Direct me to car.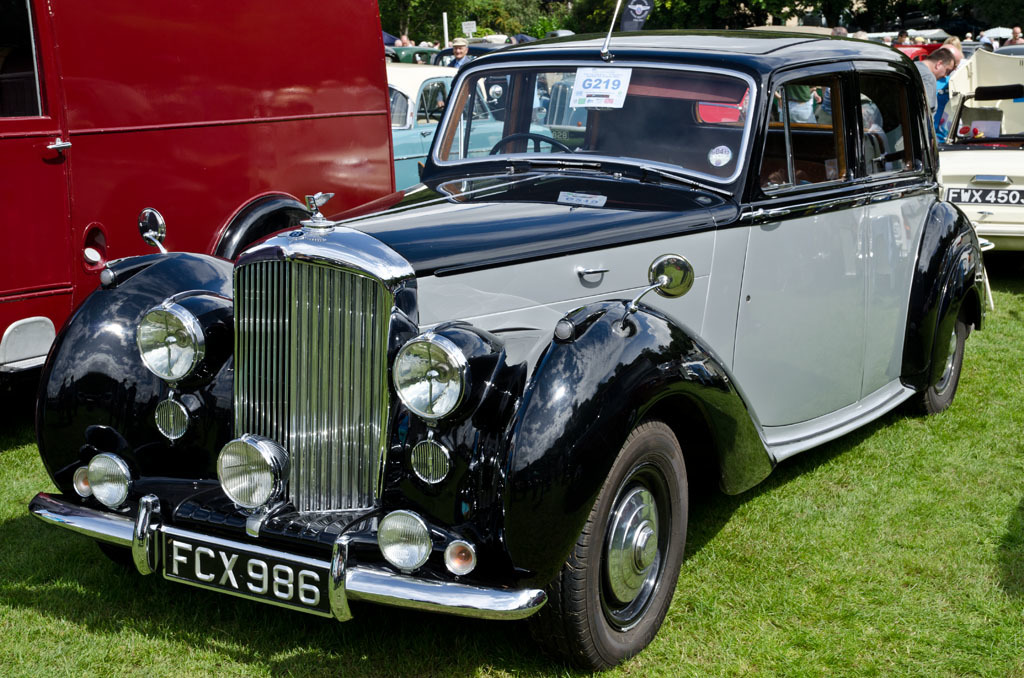
Direction: left=383, top=61, right=551, bottom=197.
